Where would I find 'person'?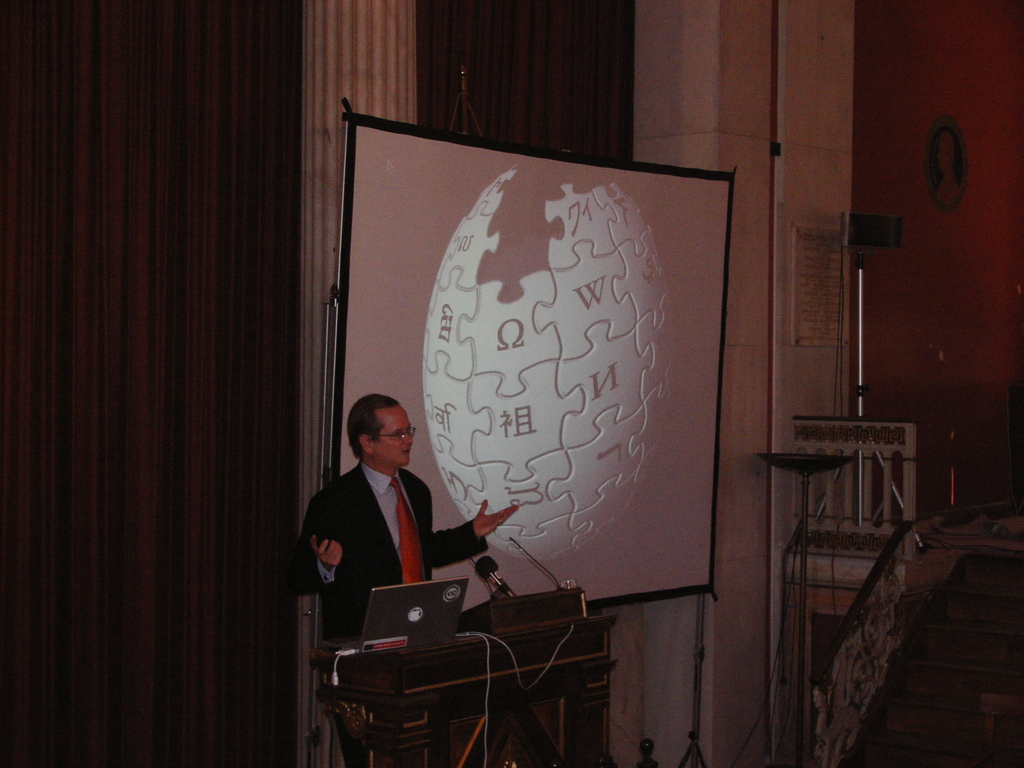
At <region>302, 369, 493, 697</region>.
